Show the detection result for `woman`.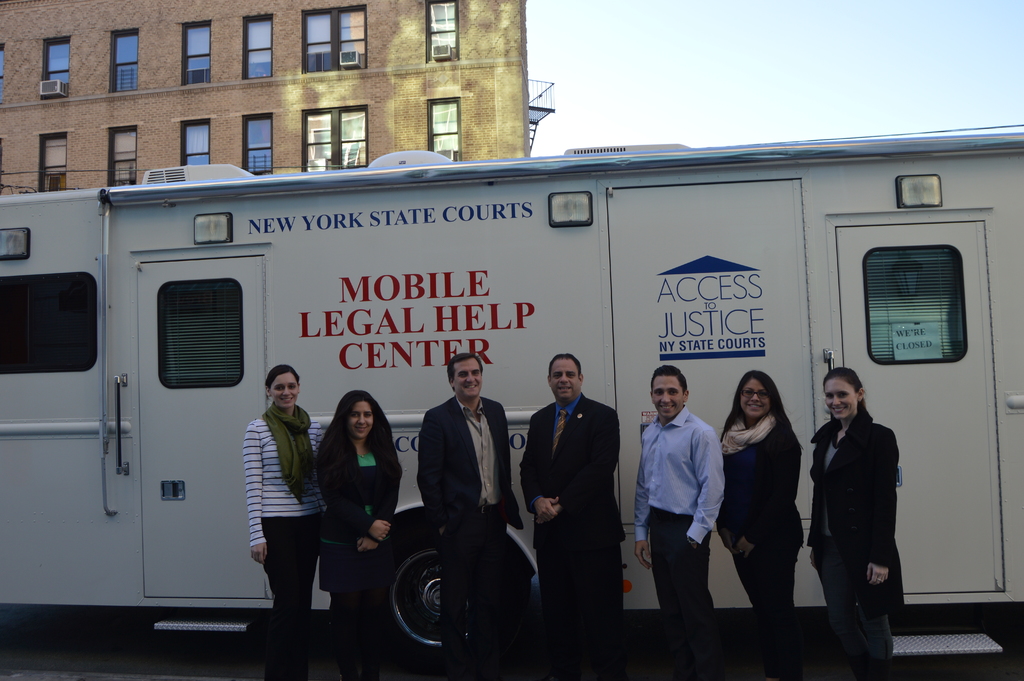
pyautogui.locateOnScreen(253, 369, 342, 639).
